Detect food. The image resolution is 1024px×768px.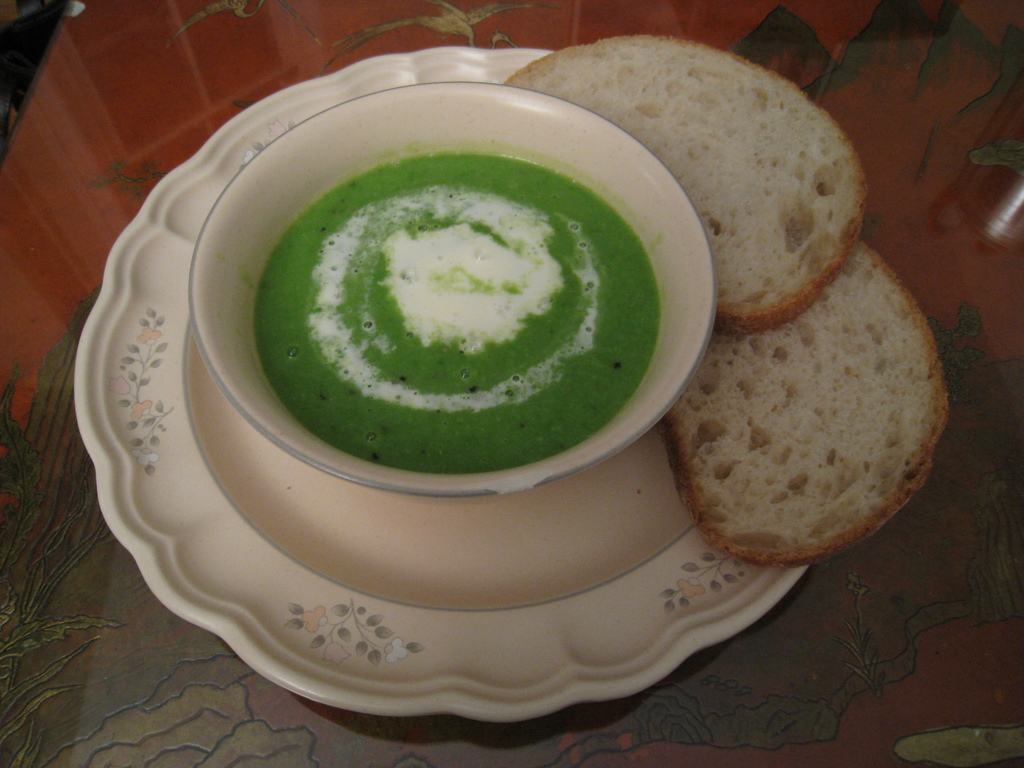
detection(663, 240, 948, 563).
